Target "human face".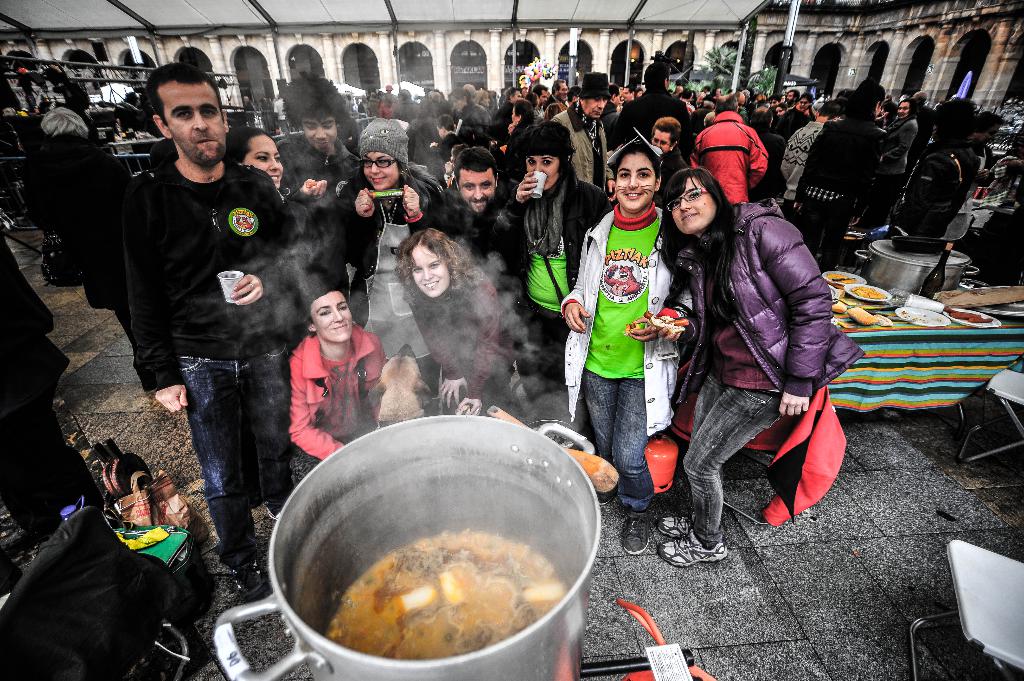
Target region: <region>670, 176, 717, 235</region>.
